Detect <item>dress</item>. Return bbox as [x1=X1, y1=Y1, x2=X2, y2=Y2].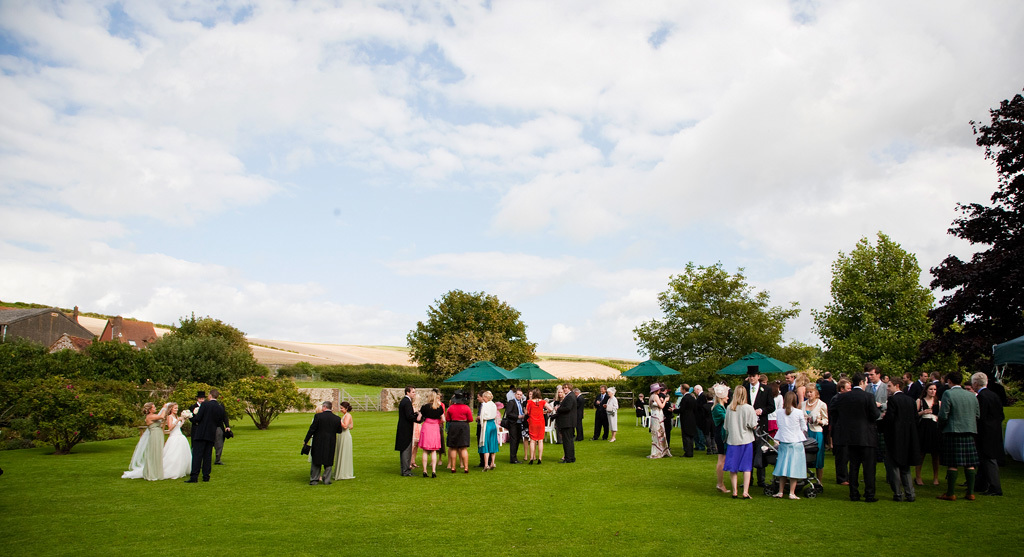
[x1=527, y1=399, x2=544, y2=439].
